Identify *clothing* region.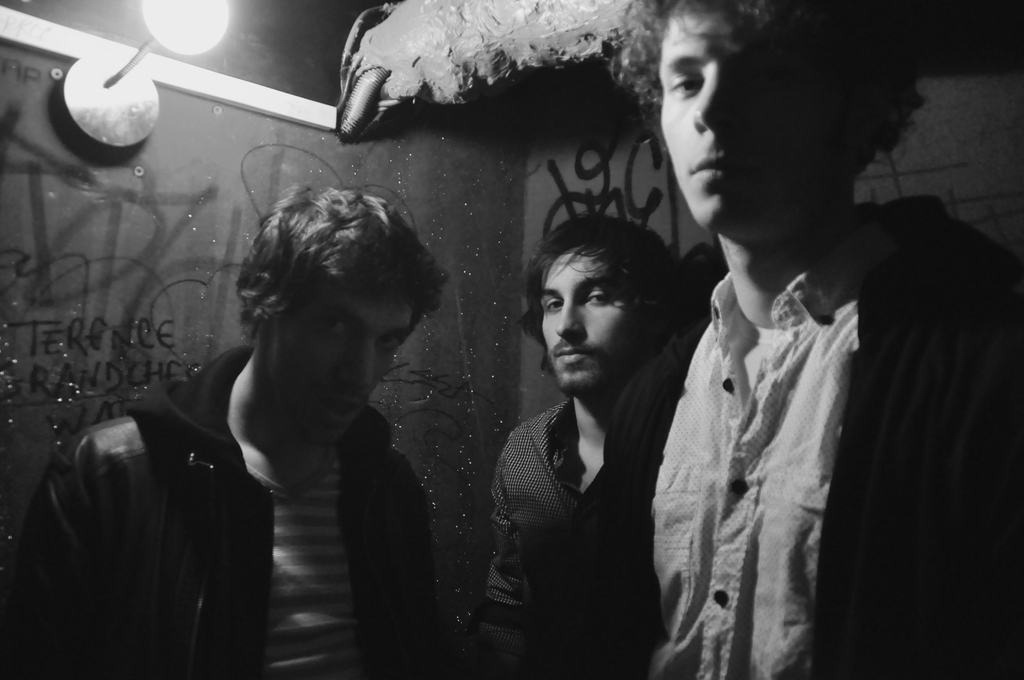
Region: locate(603, 186, 1023, 679).
